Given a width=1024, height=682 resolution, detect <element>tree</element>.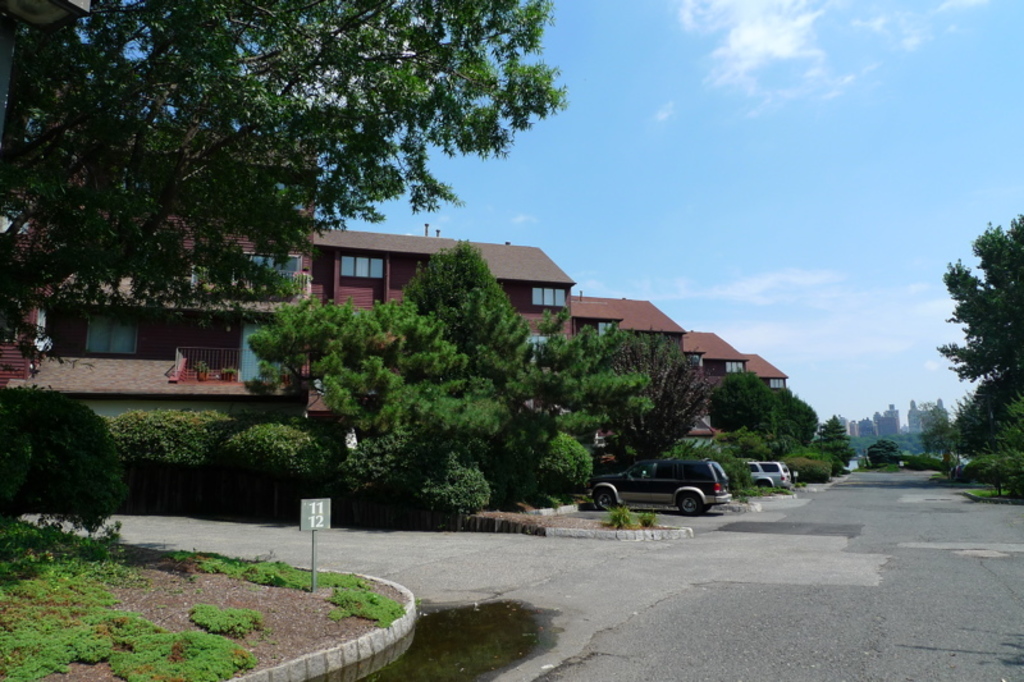
{"x1": 956, "y1": 383, "x2": 1023, "y2": 449}.
